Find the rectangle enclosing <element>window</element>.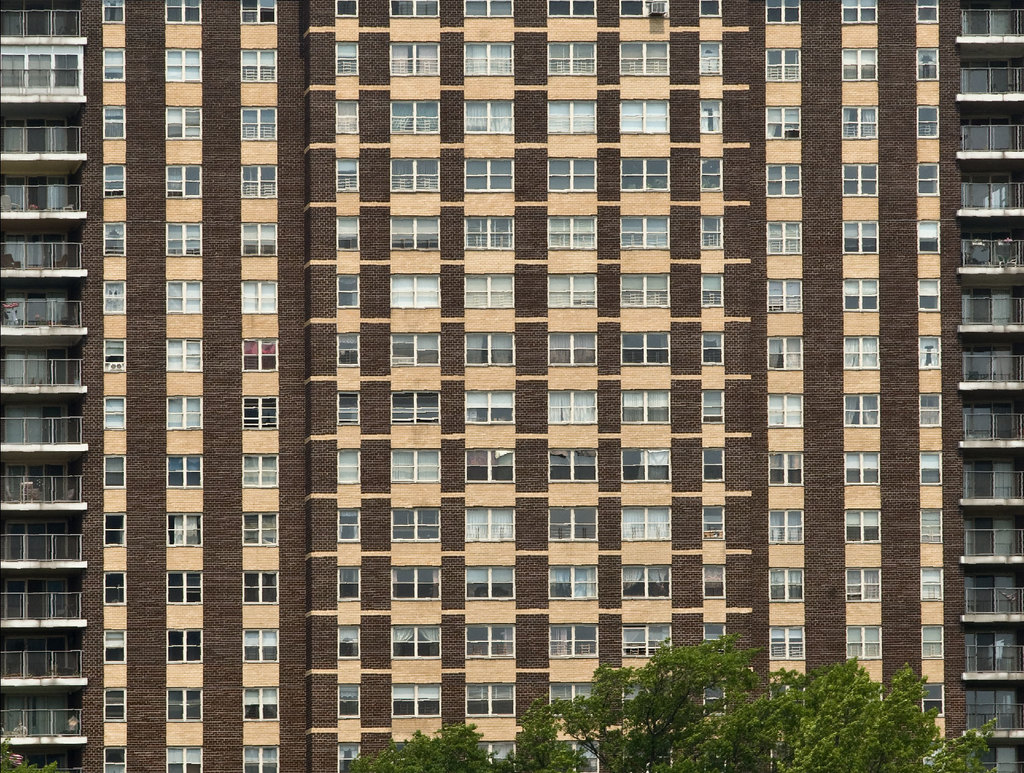
547,157,597,193.
